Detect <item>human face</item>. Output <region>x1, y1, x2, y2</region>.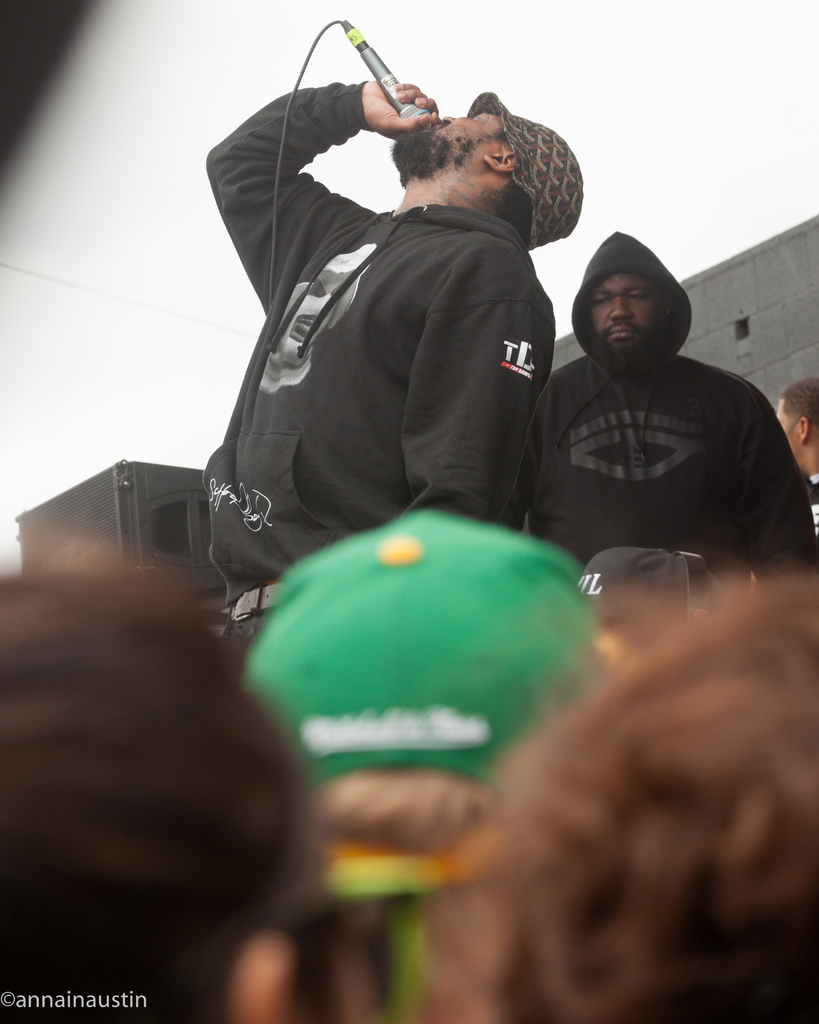
<region>391, 106, 501, 164</region>.
